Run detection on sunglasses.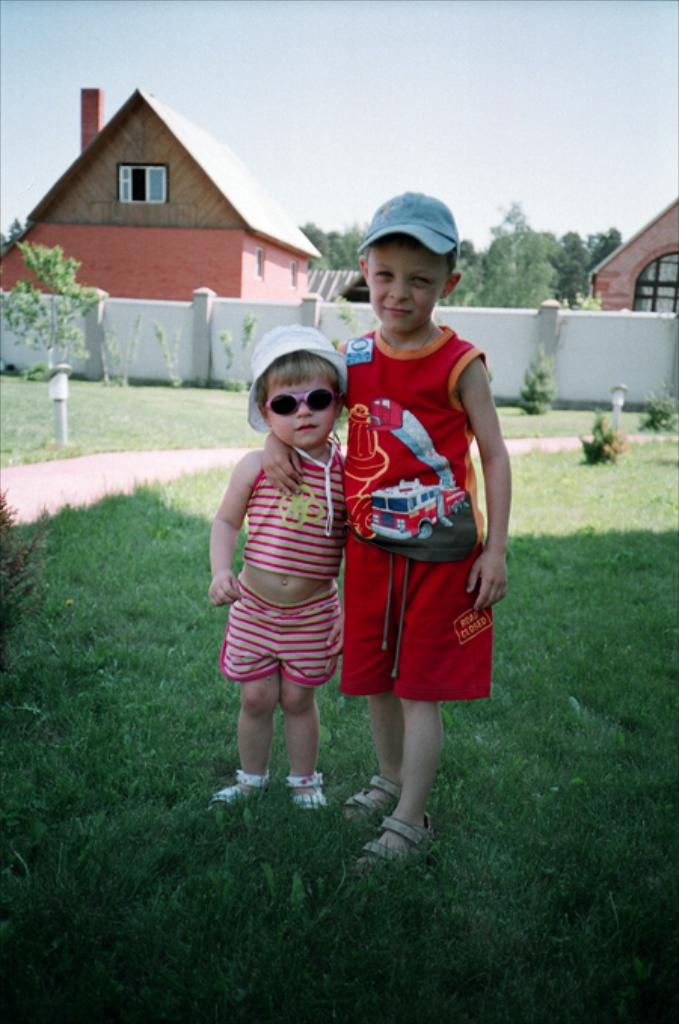
Result: crop(270, 386, 340, 416).
